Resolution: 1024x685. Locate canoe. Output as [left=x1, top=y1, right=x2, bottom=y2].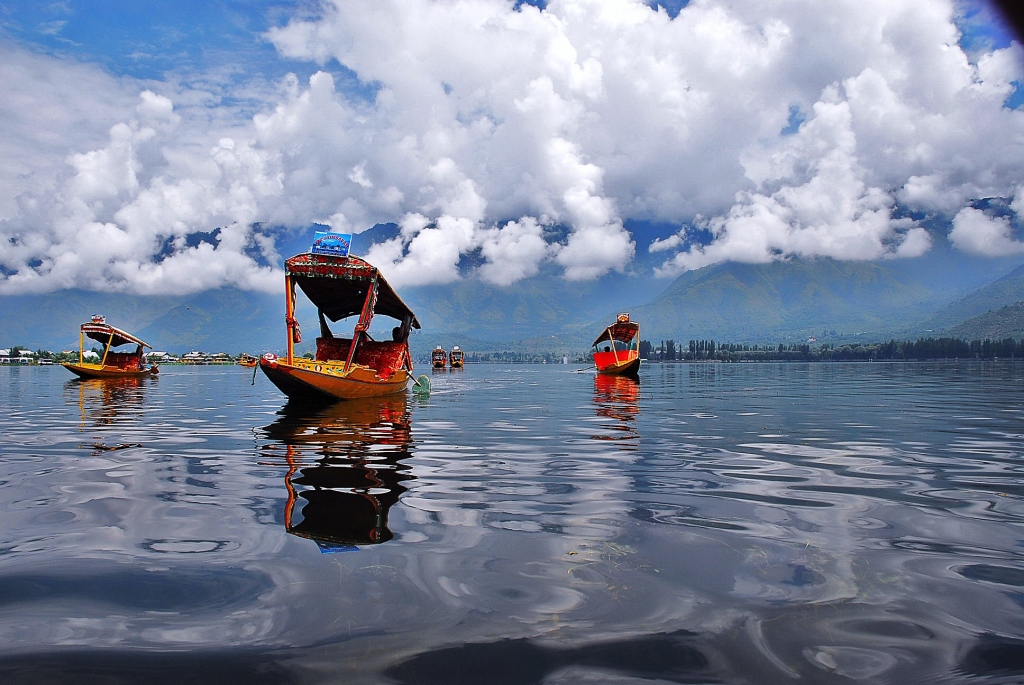
[left=452, top=346, right=465, bottom=368].
